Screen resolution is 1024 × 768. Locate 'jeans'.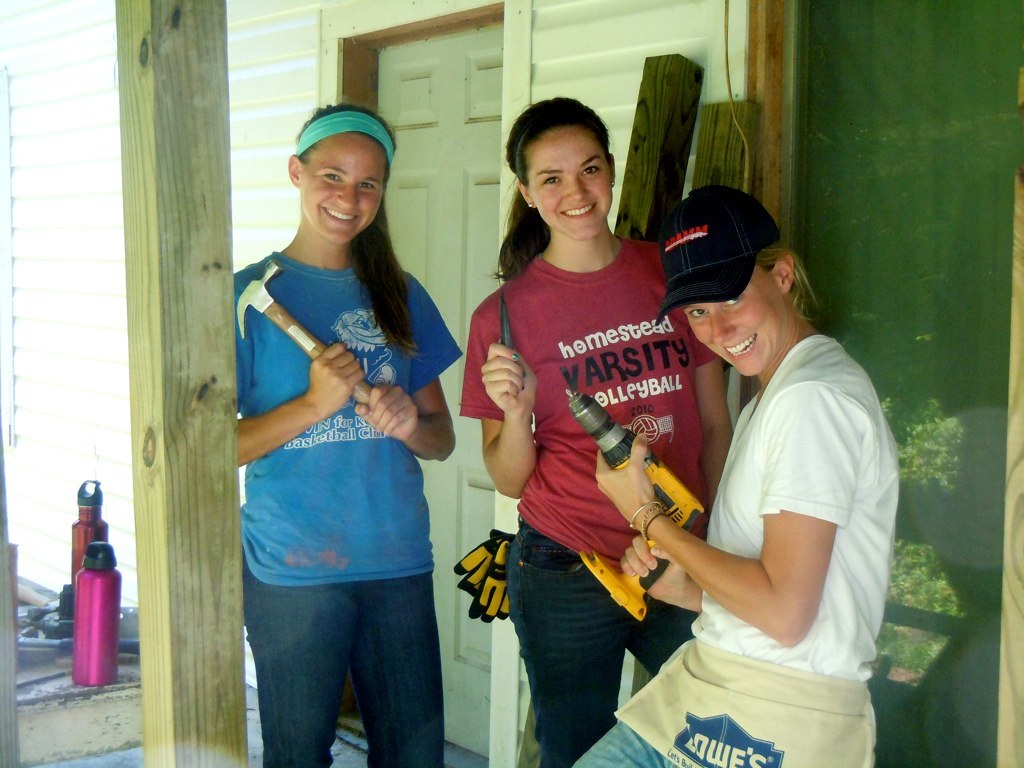
region(229, 556, 454, 766).
